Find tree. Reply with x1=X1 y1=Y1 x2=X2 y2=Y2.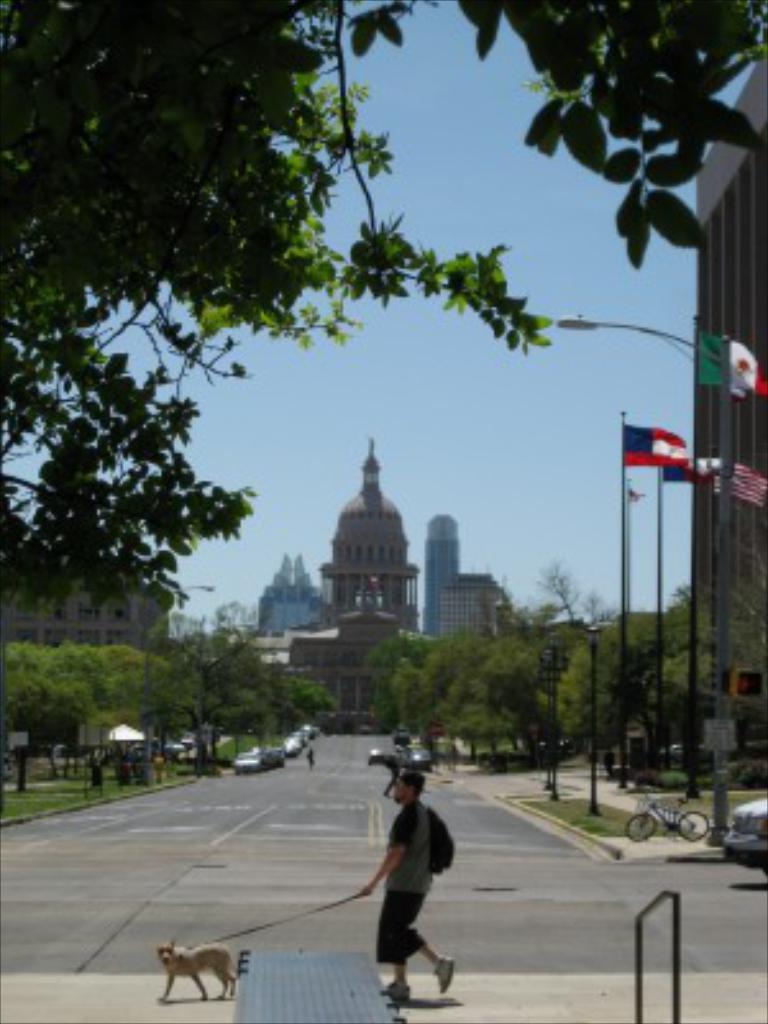
x1=476 y1=637 x2=538 y2=763.
